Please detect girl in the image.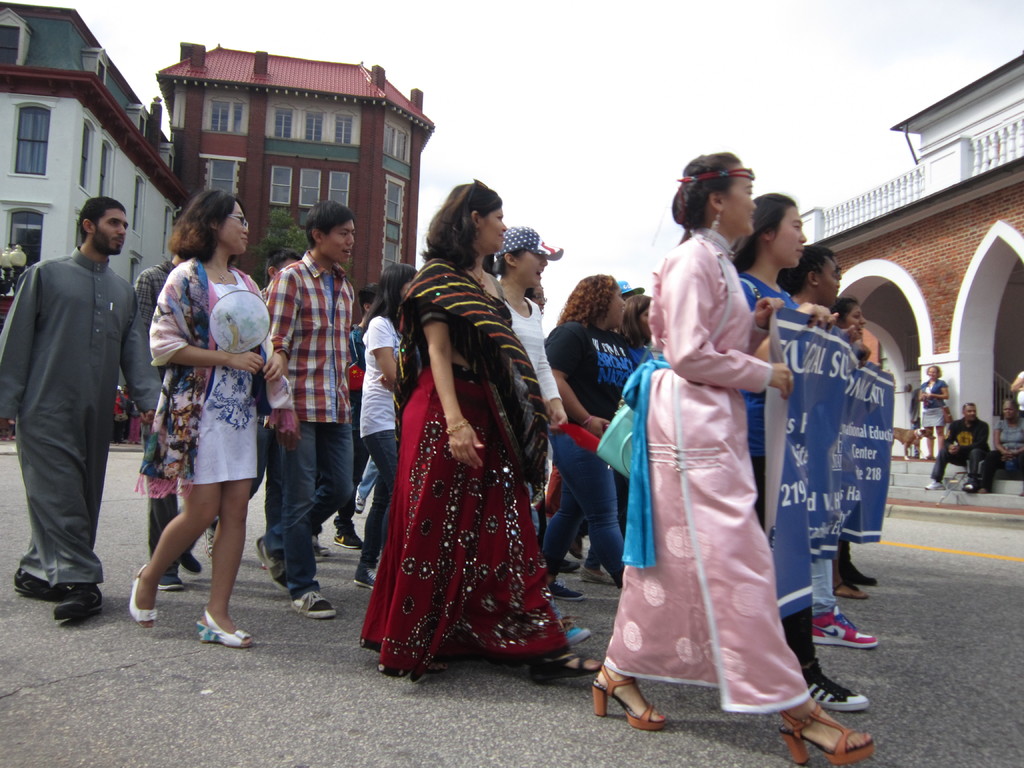
(594, 150, 874, 761).
